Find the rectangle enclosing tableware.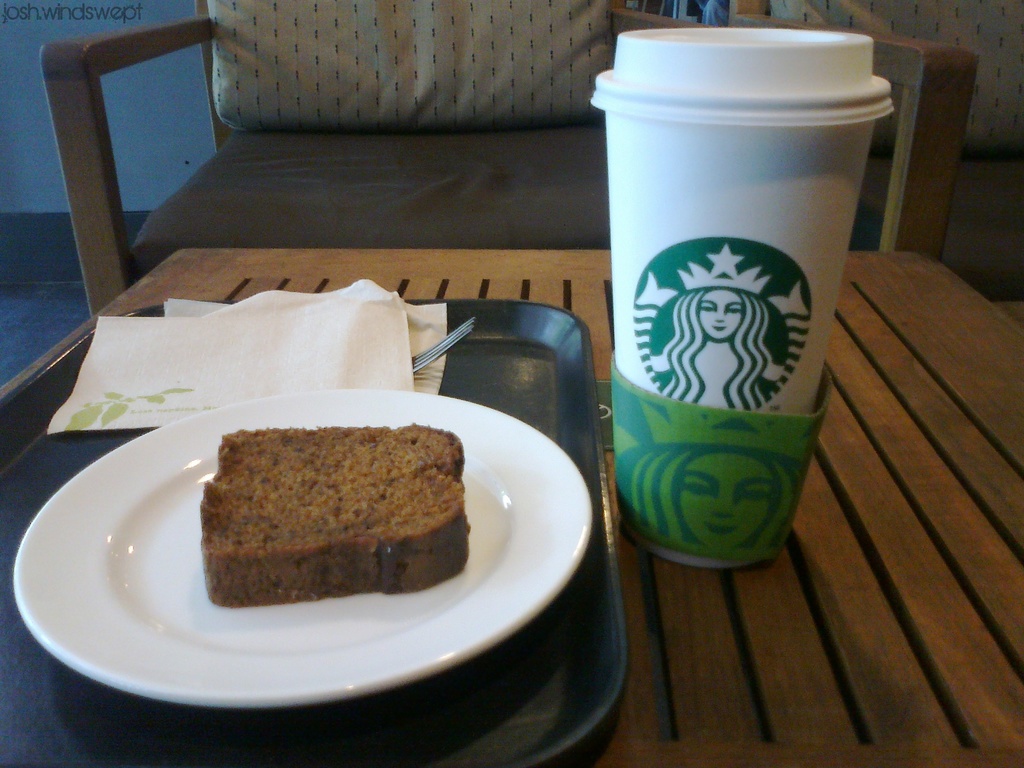
[12, 385, 597, 710].
